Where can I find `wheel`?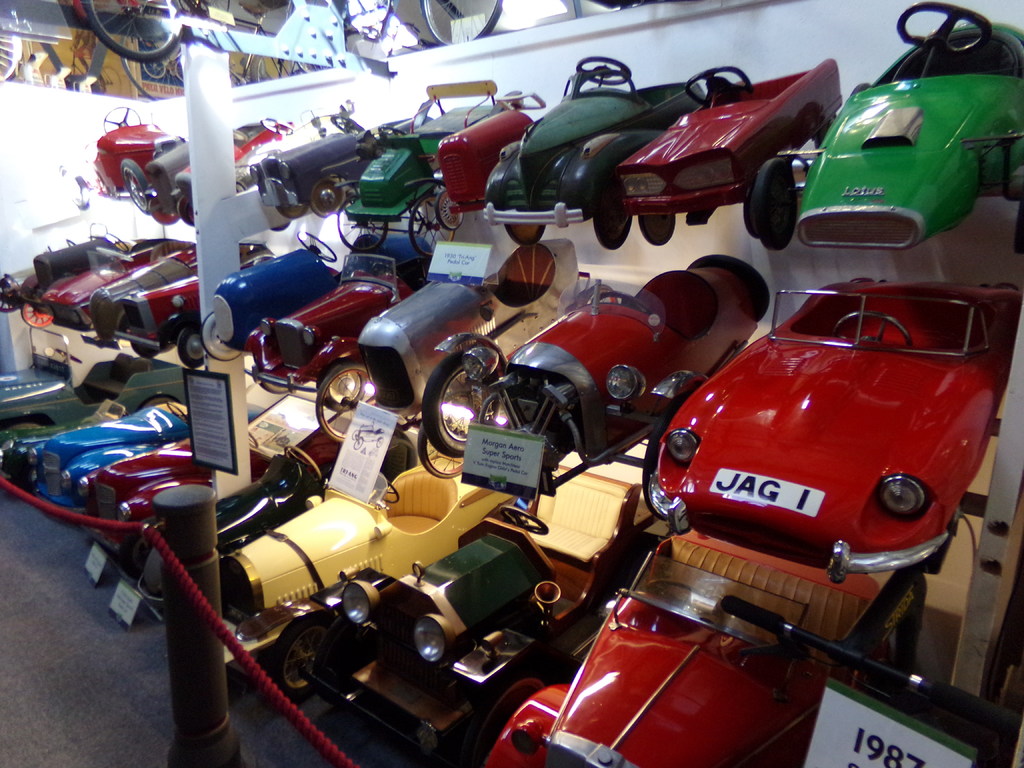
You can find it at bbox=(741, 190, 757, 243).
